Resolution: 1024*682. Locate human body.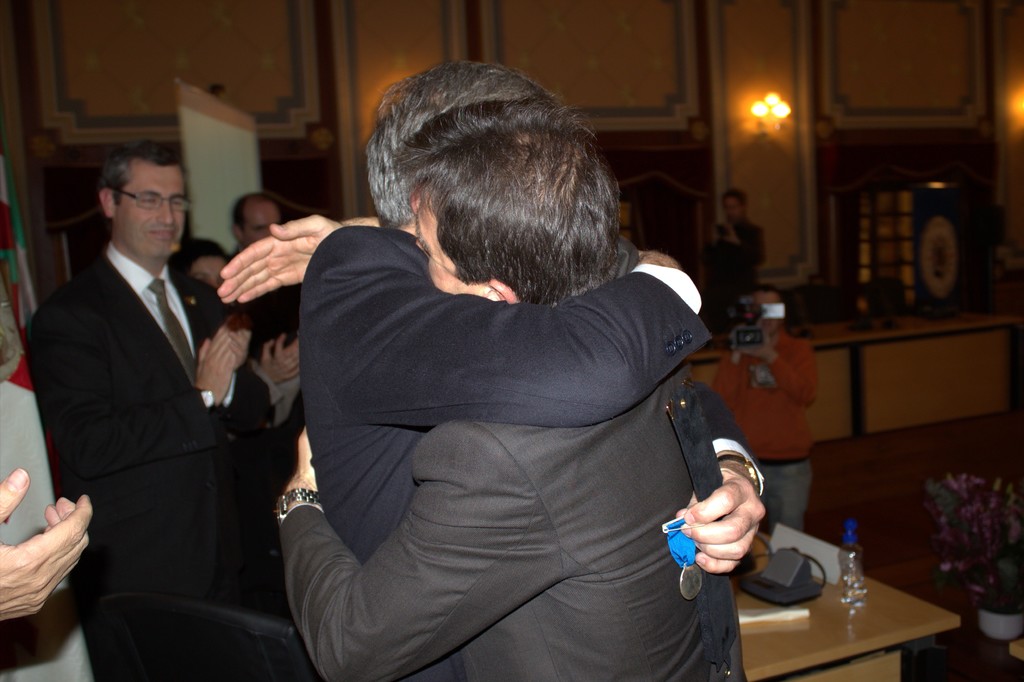
bbox(709, 190, 767, 324).
